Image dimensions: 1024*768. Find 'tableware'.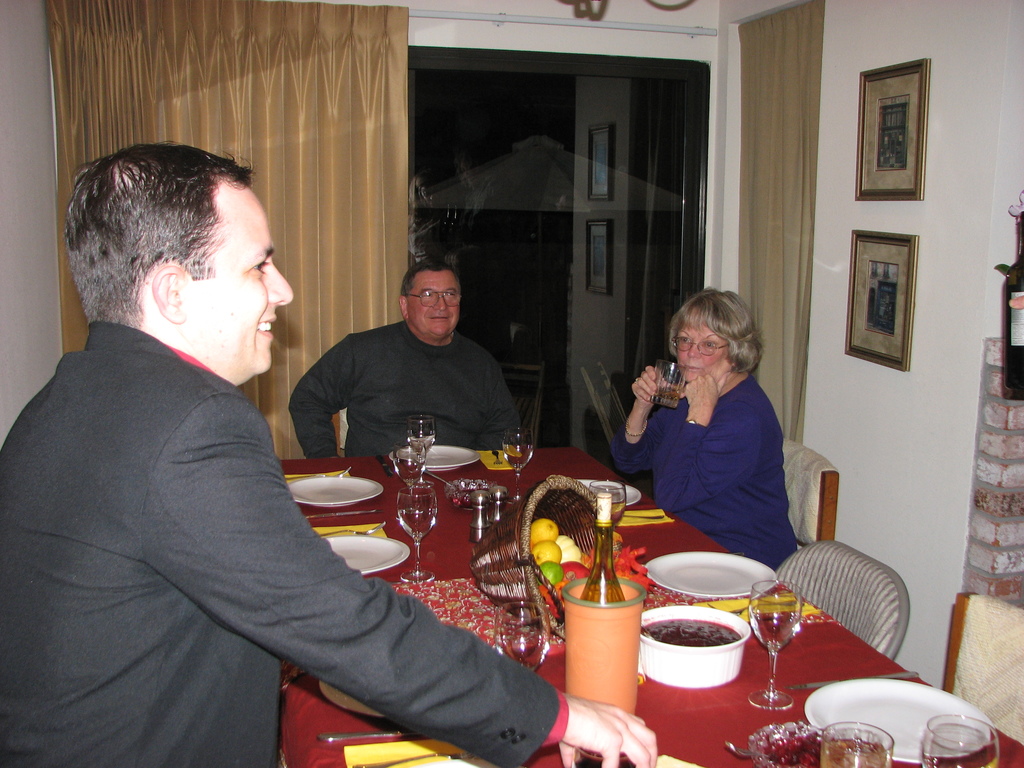
x1=744, y1=574, x2=801, y2=713.
